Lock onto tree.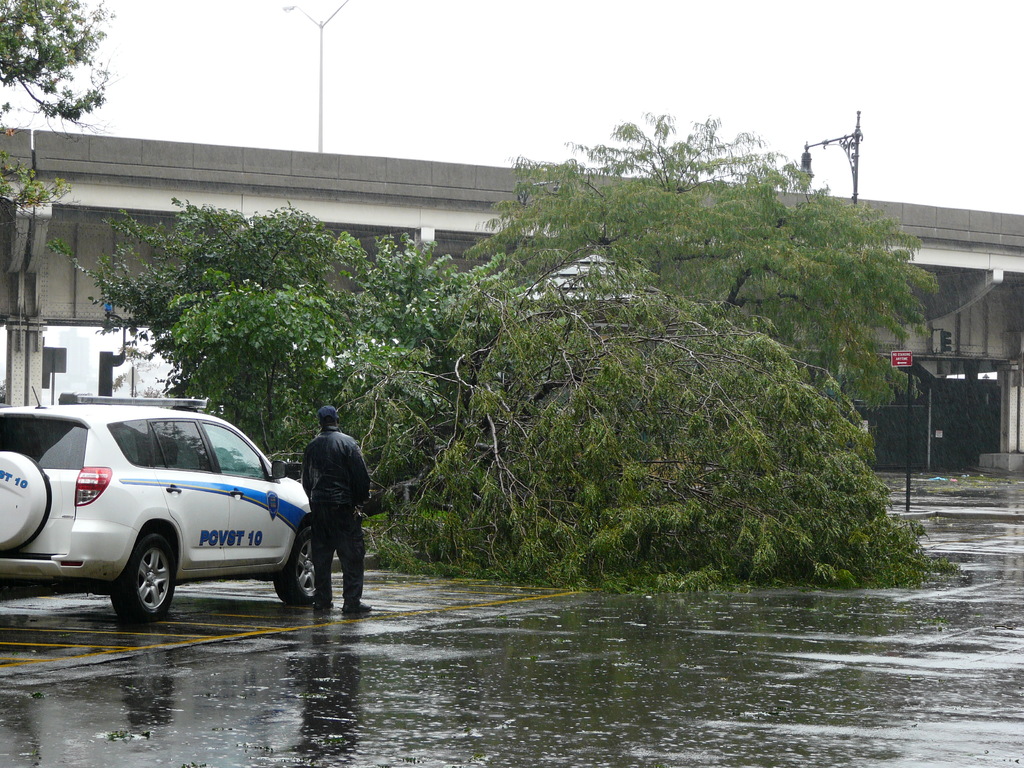
Locked: <region>0, 0, 124, 264</region>.
